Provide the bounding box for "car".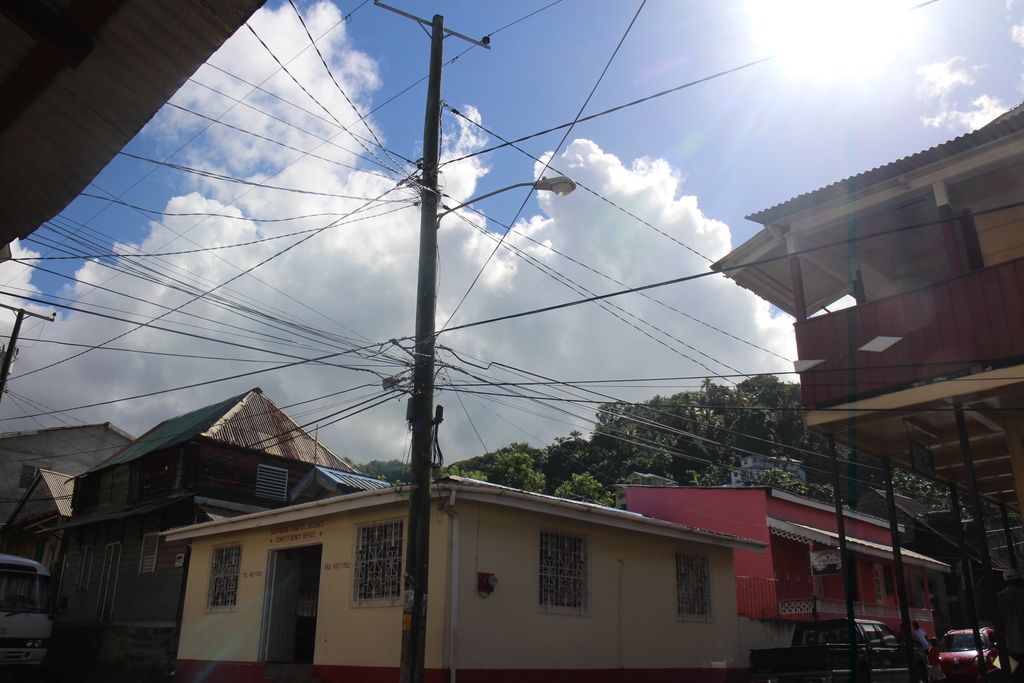
{"x1": 790, "y1": 611, "x2": 900, "y2": 658}.
